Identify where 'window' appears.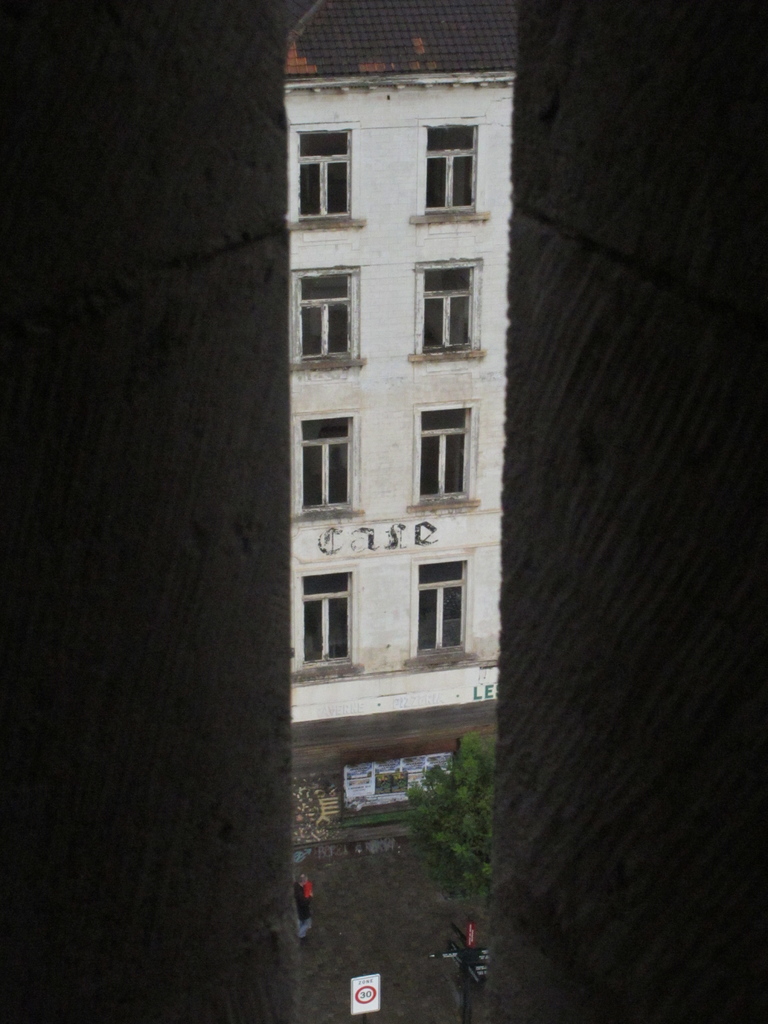
Appears at (413, 122, 493, 230).
